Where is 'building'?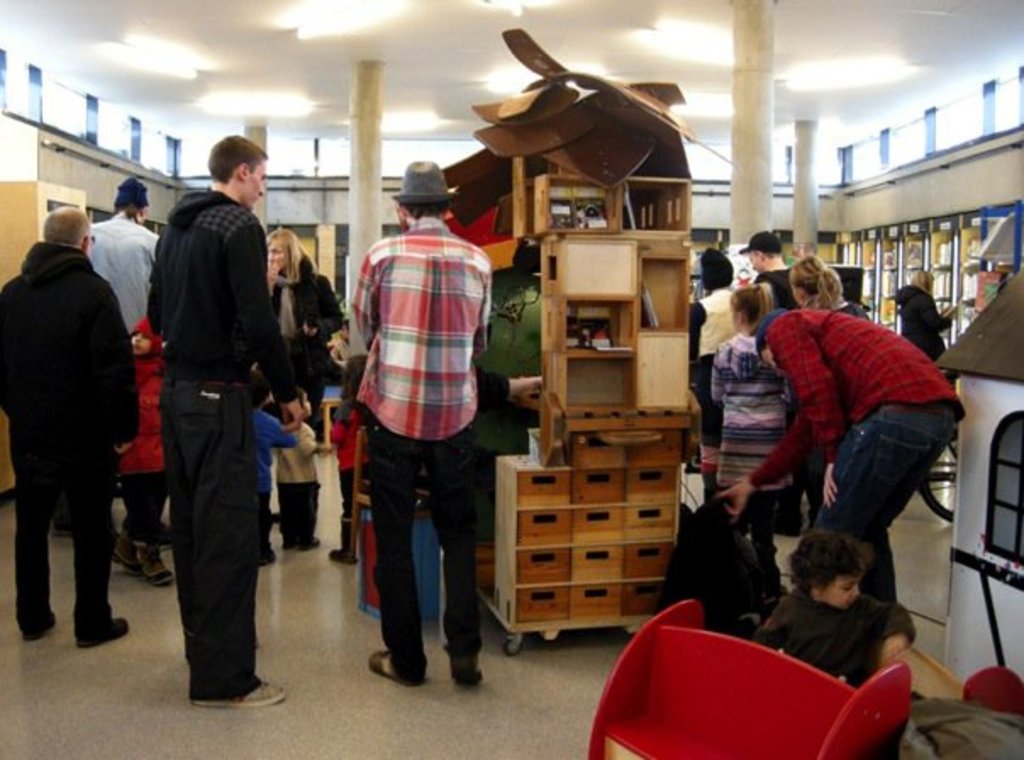
select_region(0, 0, 1022, 755).
